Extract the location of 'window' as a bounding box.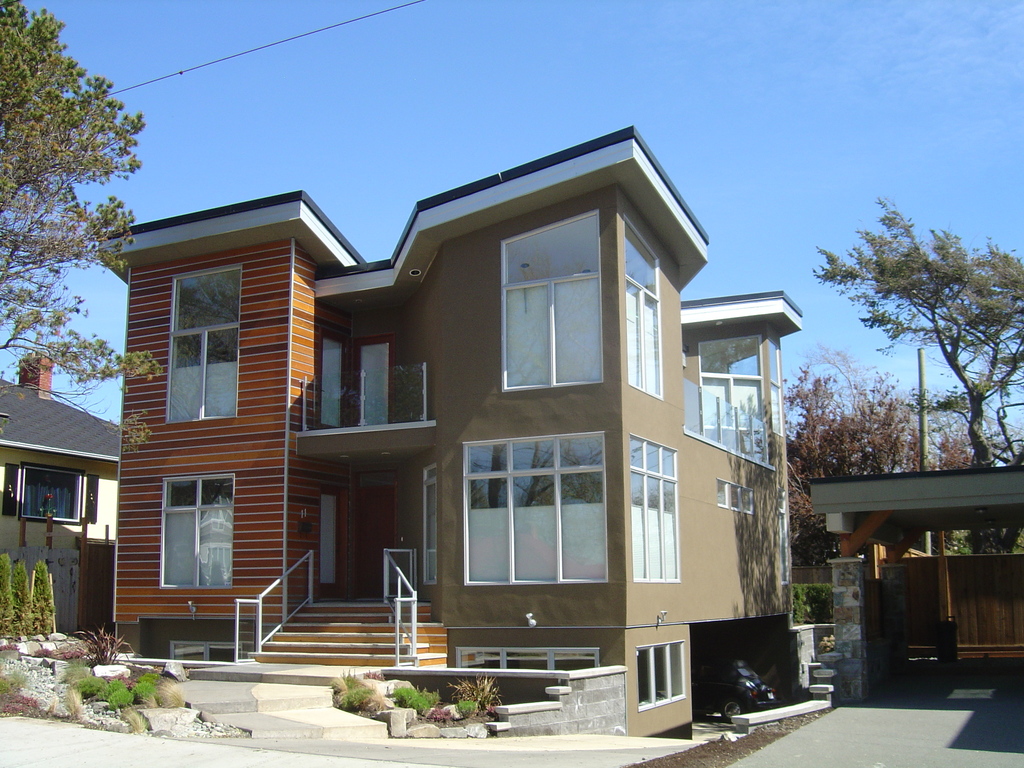
<box>462,429,604,584</box>.
